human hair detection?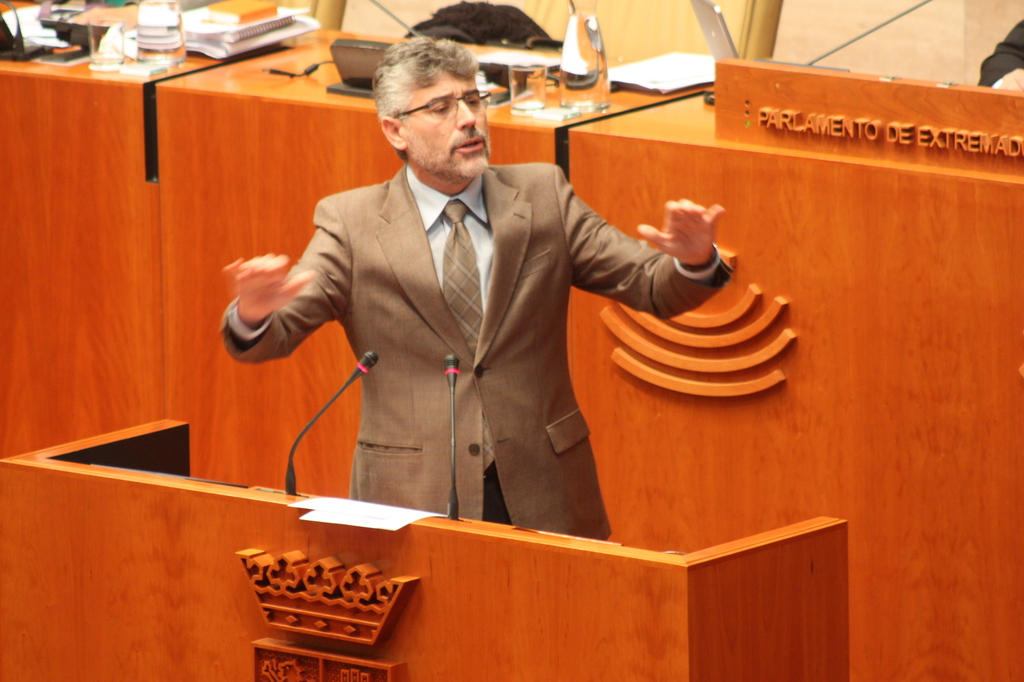
[left=377, top=50, right=490, bottom=140]
